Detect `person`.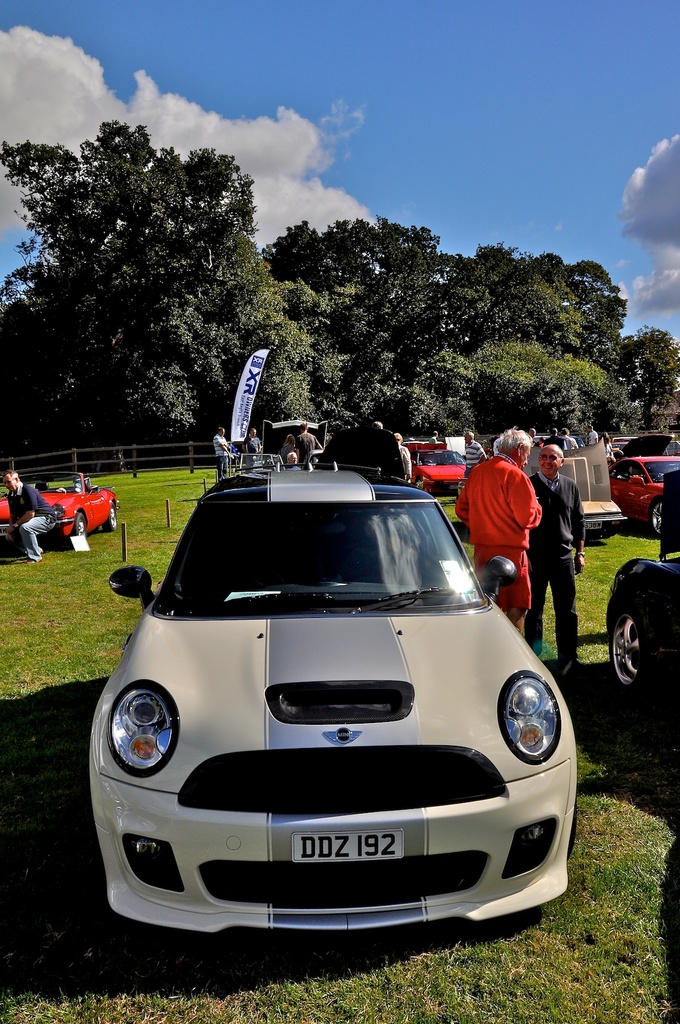
Detected at 450, 424, 548, 643.
